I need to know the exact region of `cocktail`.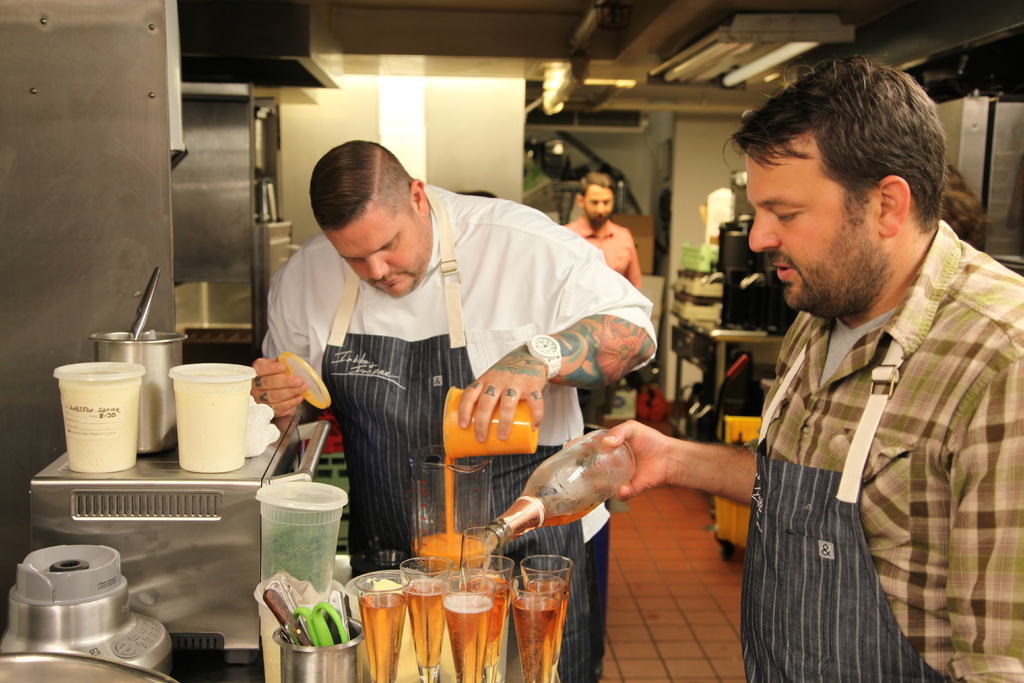
Region: 505, 567, 563, 682.
